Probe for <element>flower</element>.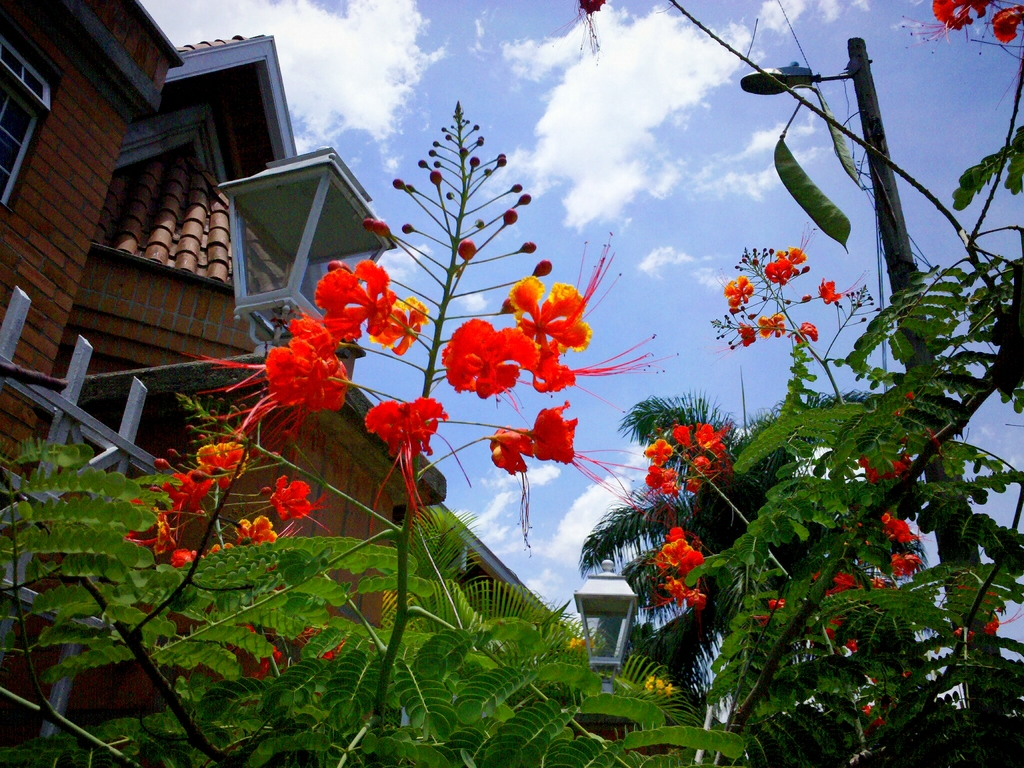
Probe result: [x1=858, y1=426, x2=913, y2=488].
